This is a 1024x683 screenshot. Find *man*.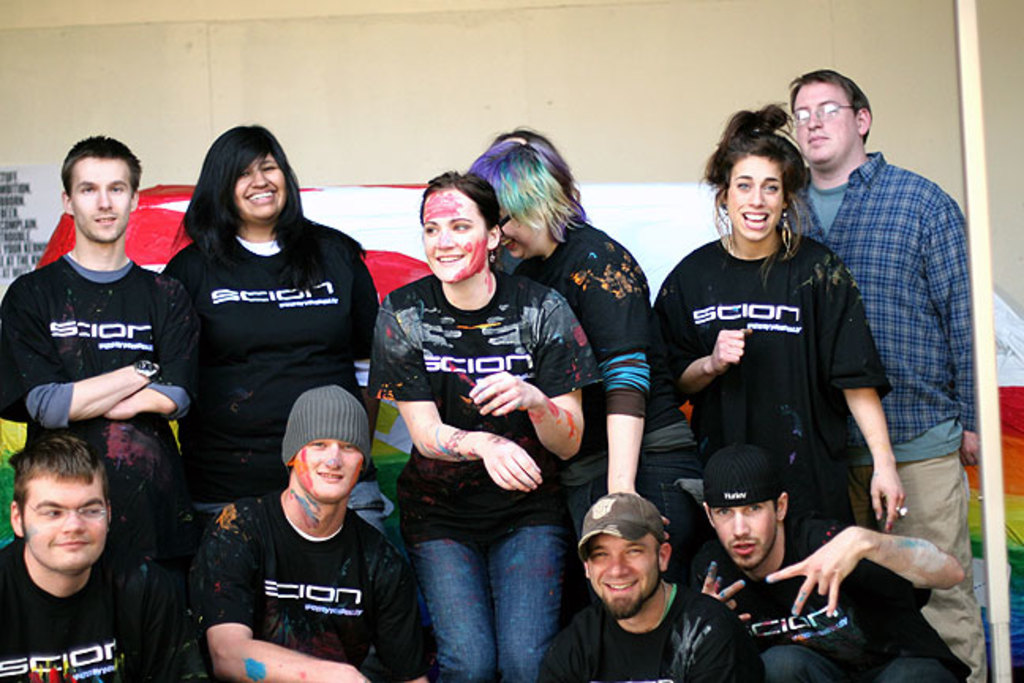
Bounding box: crop(0, 134, 202, 583).
